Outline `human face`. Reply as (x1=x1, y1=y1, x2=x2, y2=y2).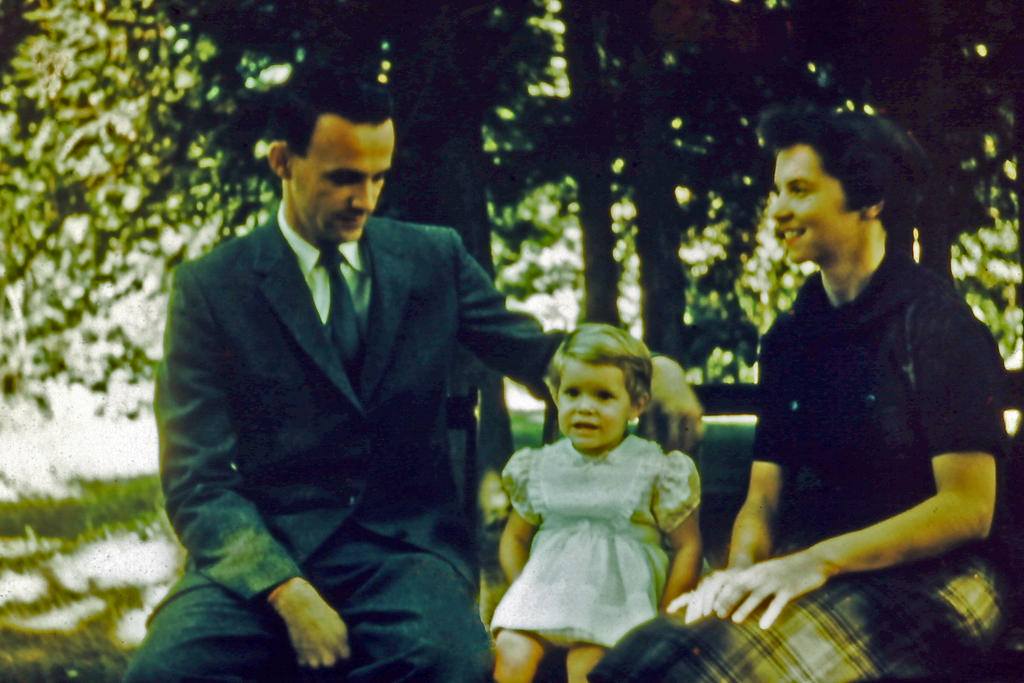
(x1=290, y1=127, x2=395, y2=243).
